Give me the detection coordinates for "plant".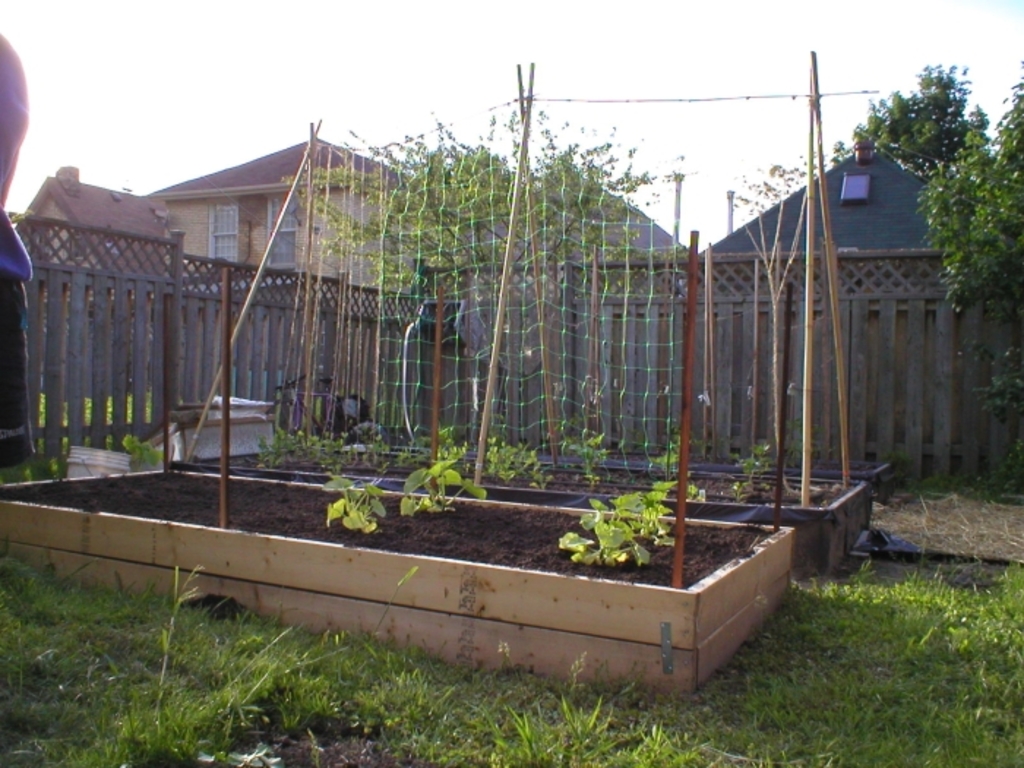
x1=23 y1=367 x2=171 y2=455.
